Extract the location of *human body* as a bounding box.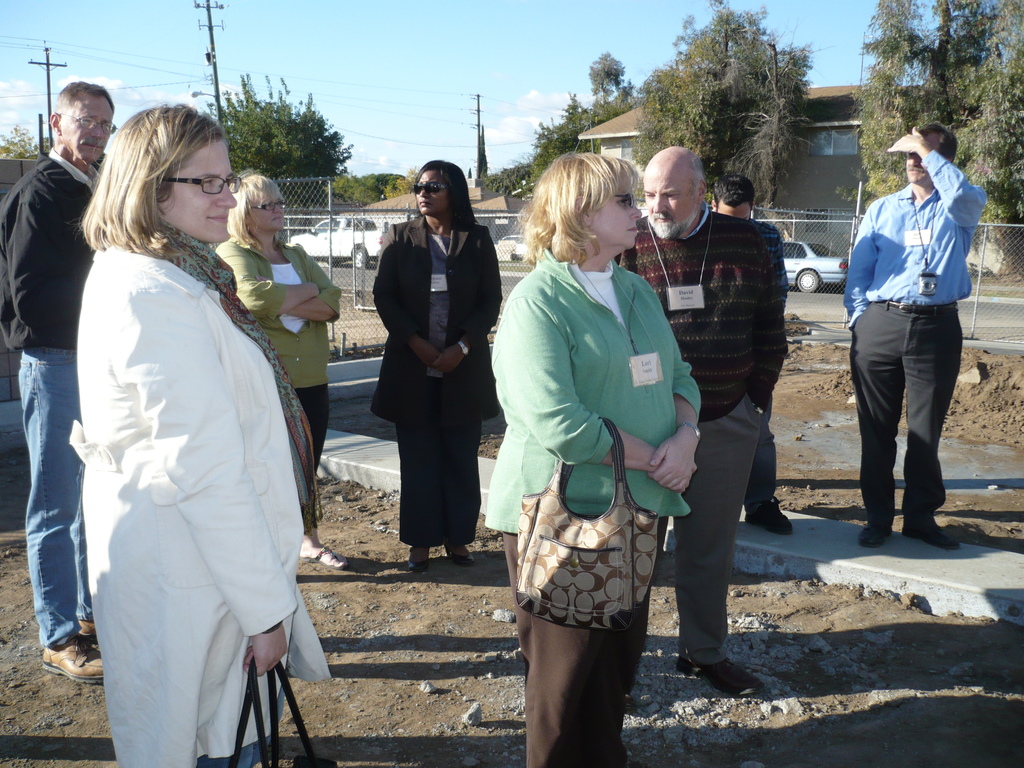
BBox(748, 218, 795, 535).
